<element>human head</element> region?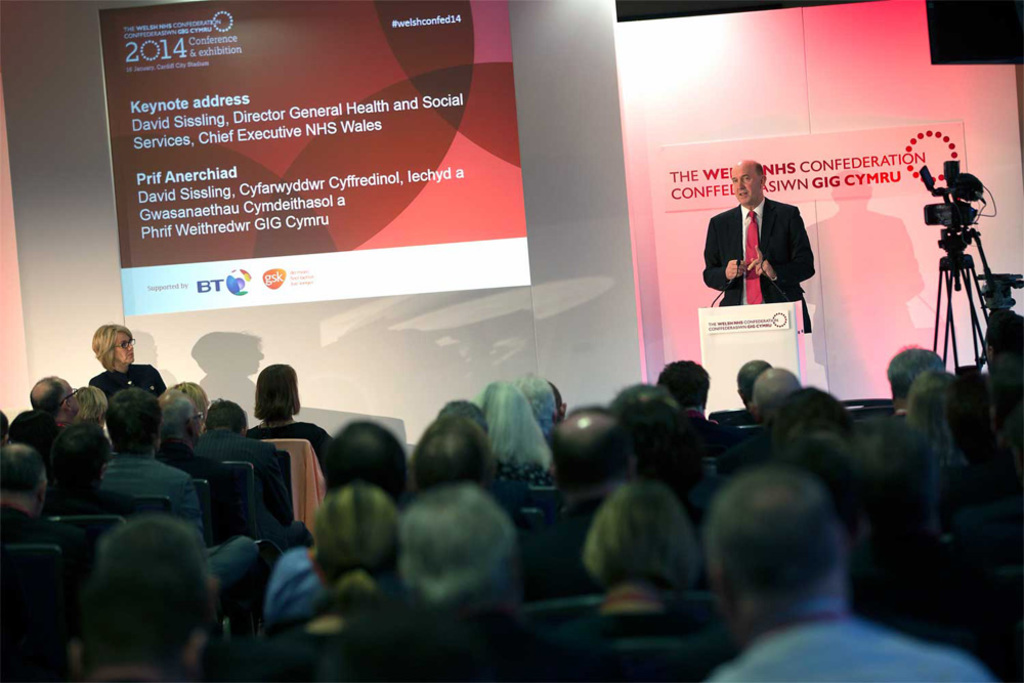
256:362:296:424
